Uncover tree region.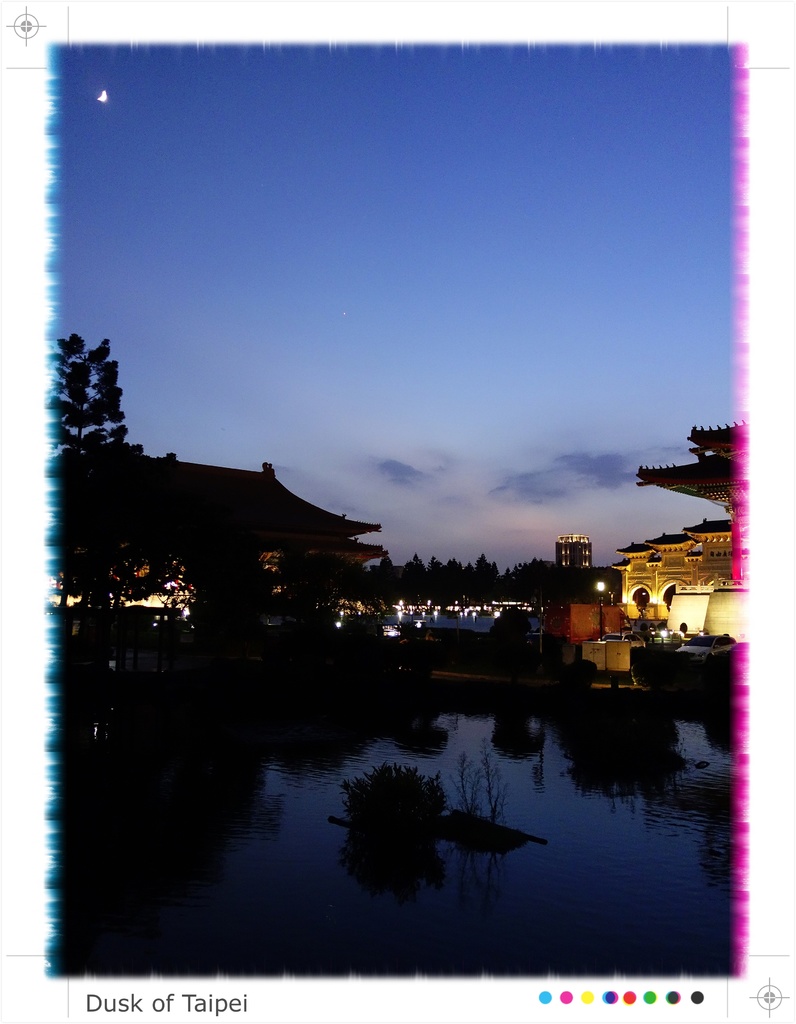
Uncovered: (42, 327, 140, 641).
